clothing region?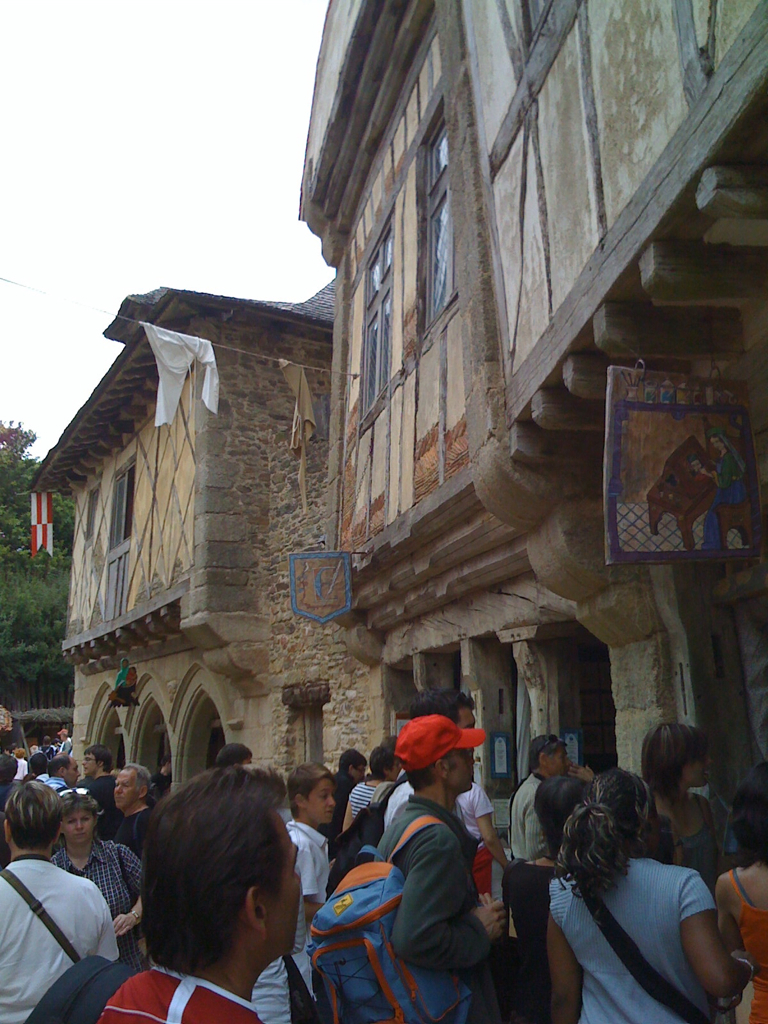
region(13, 810, 130, 1013)
